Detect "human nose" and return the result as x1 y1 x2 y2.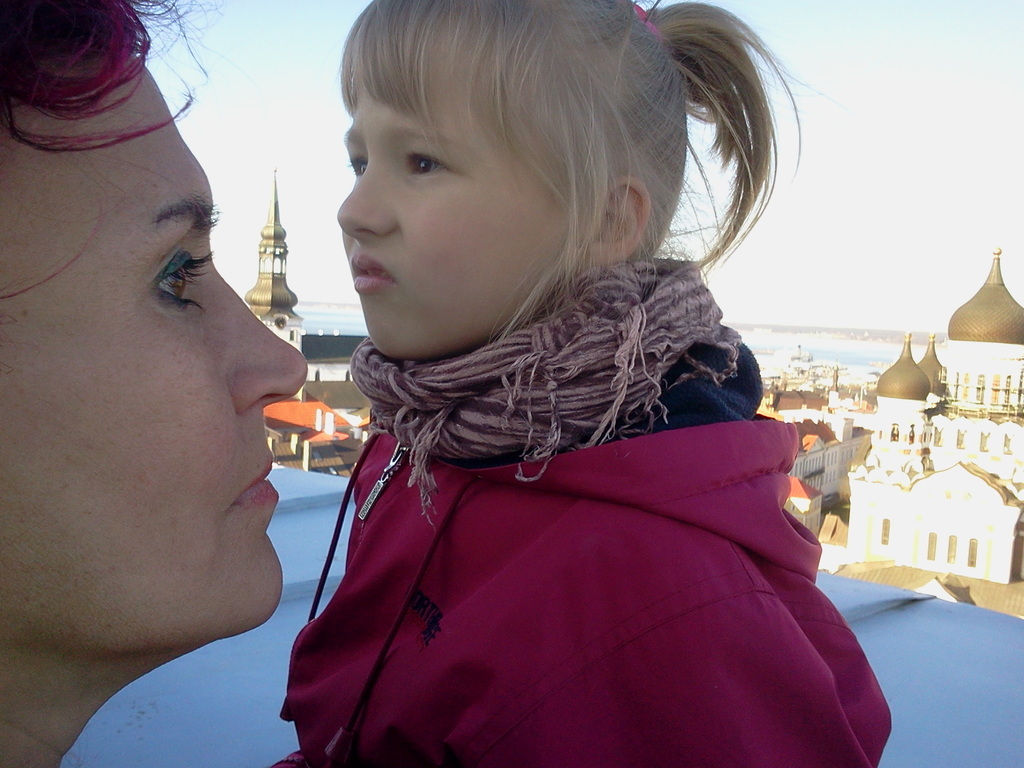
207 271 310 410.
